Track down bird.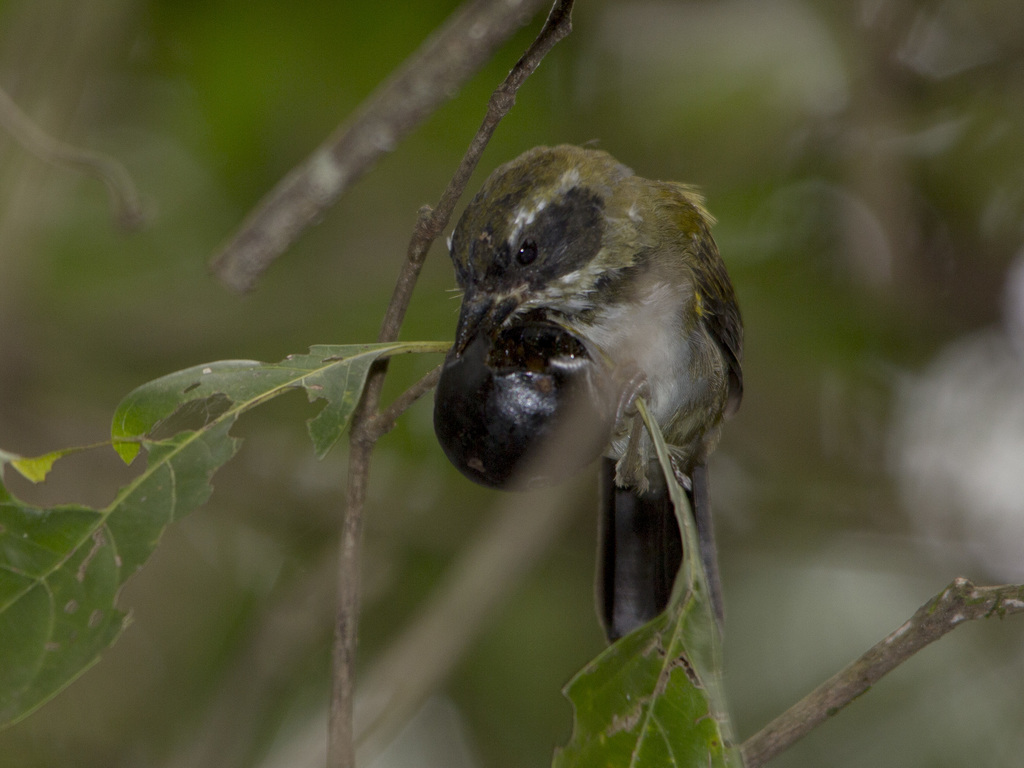
Tracked to (x1=402, y1=138, x2=750, y2=628).
